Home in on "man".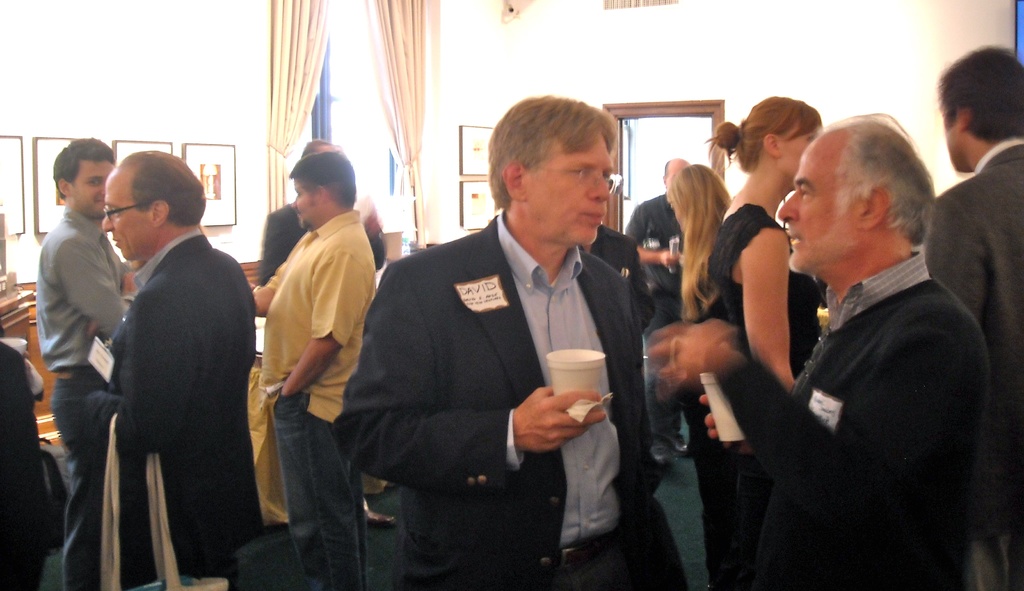
Homed in at left=696, top=114, right=986, bottom=590.
